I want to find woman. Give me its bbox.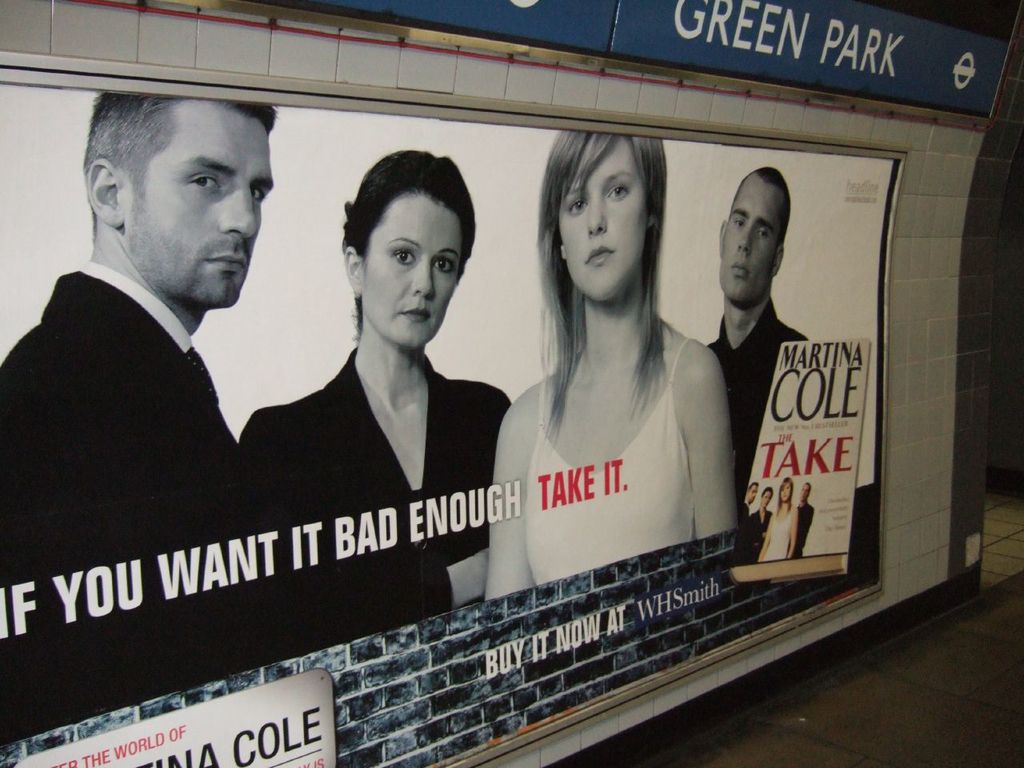
<bbox>743, 483, 779, 558</bbox>.
